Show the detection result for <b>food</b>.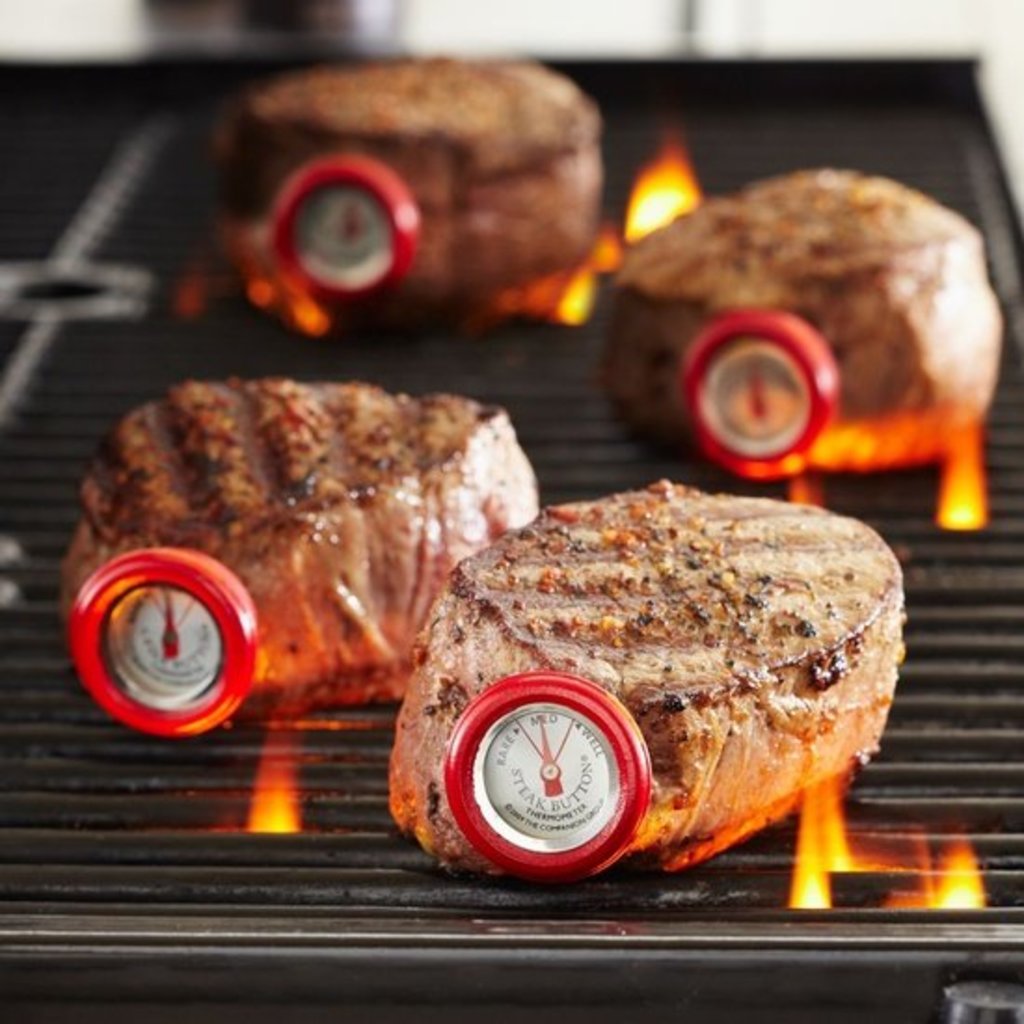
bbox(596, 162, 1002, 480).
